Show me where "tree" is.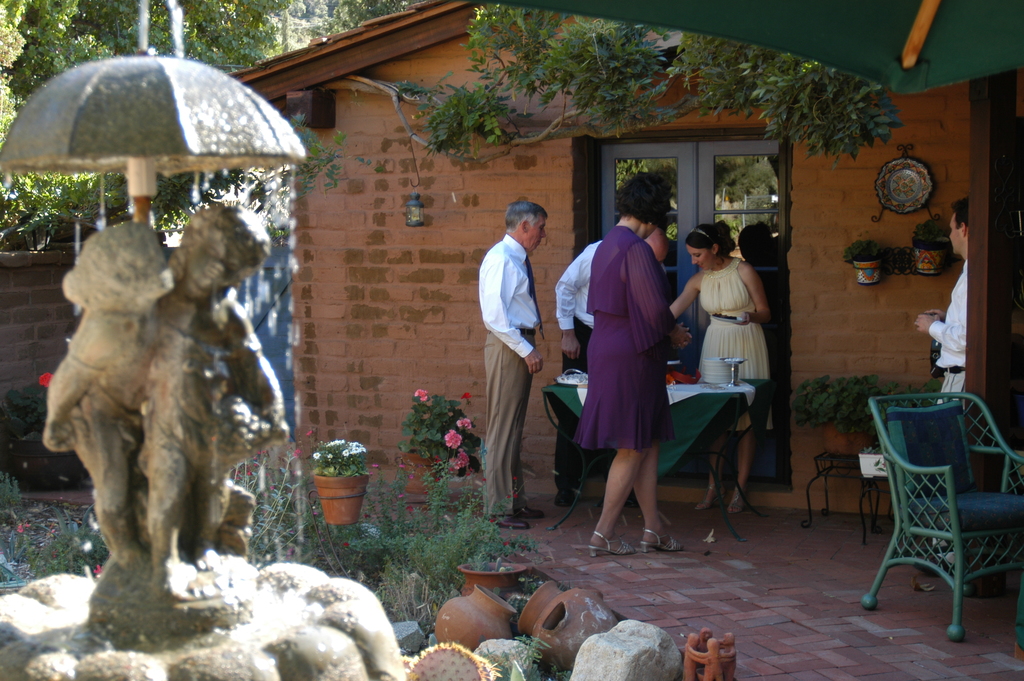
"tree" is at <bbox>0, 0, 292, 236</bbox>.
